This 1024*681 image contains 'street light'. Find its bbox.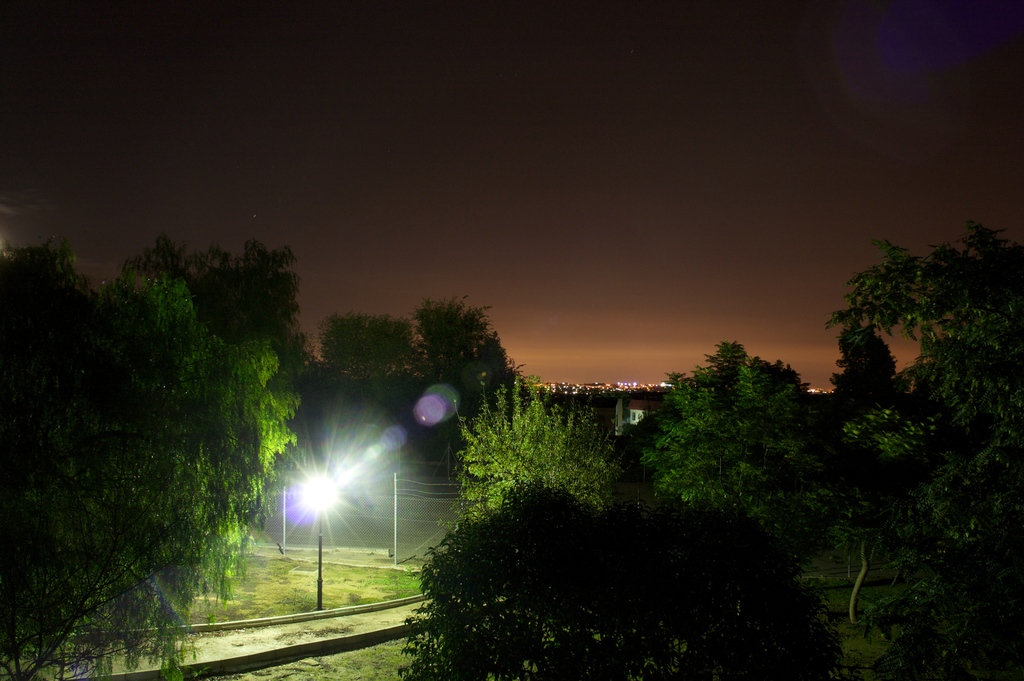
select_region(295, 480, 338, 607).
